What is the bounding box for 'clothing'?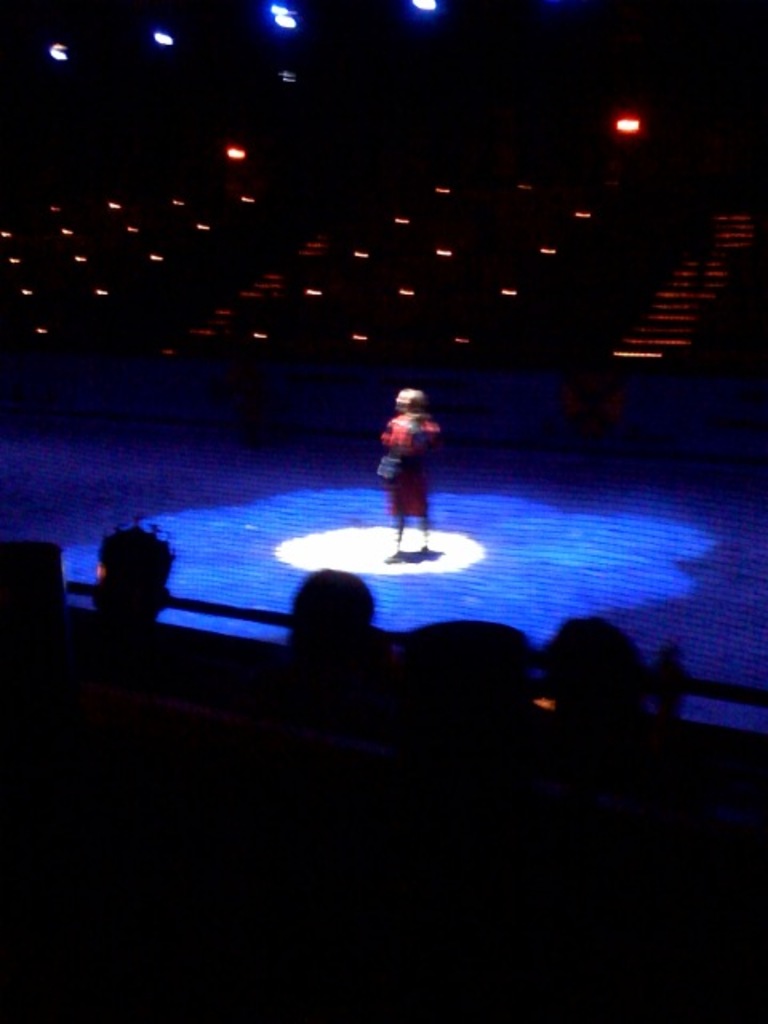
detection(379, 405, 430, 526).
